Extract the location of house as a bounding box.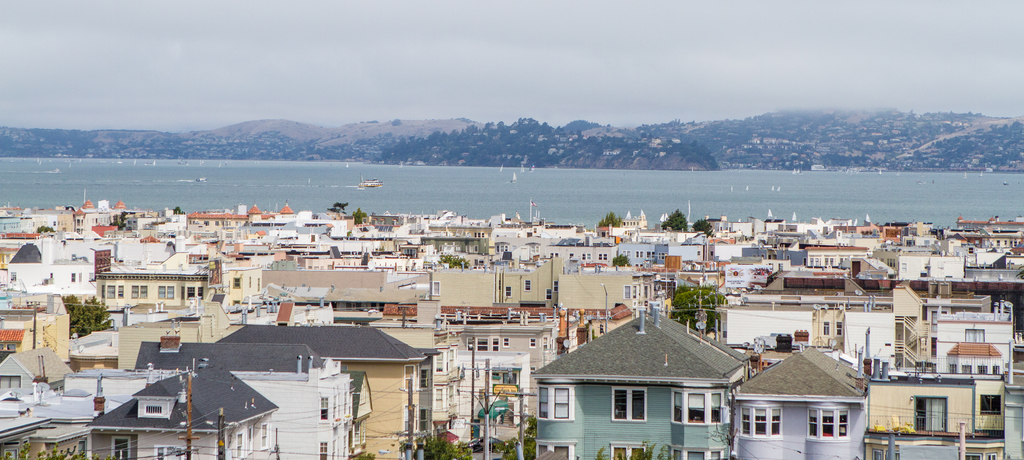
<bbox>136, 205, 196, 235</bbox>.
